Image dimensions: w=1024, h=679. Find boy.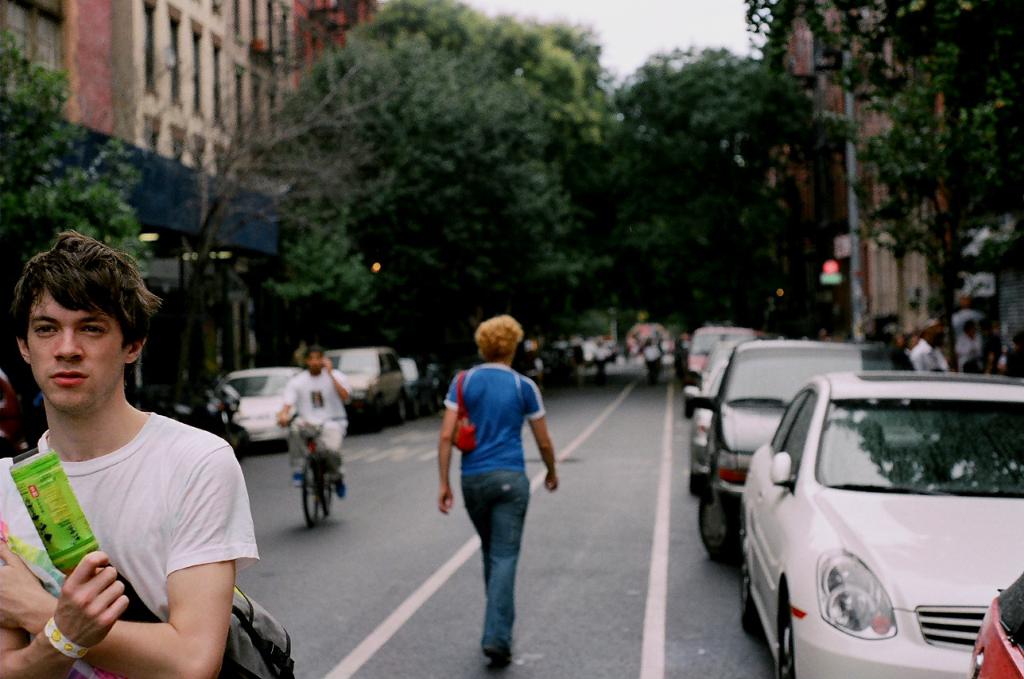
l=0, t=226, r=258, b=678.
